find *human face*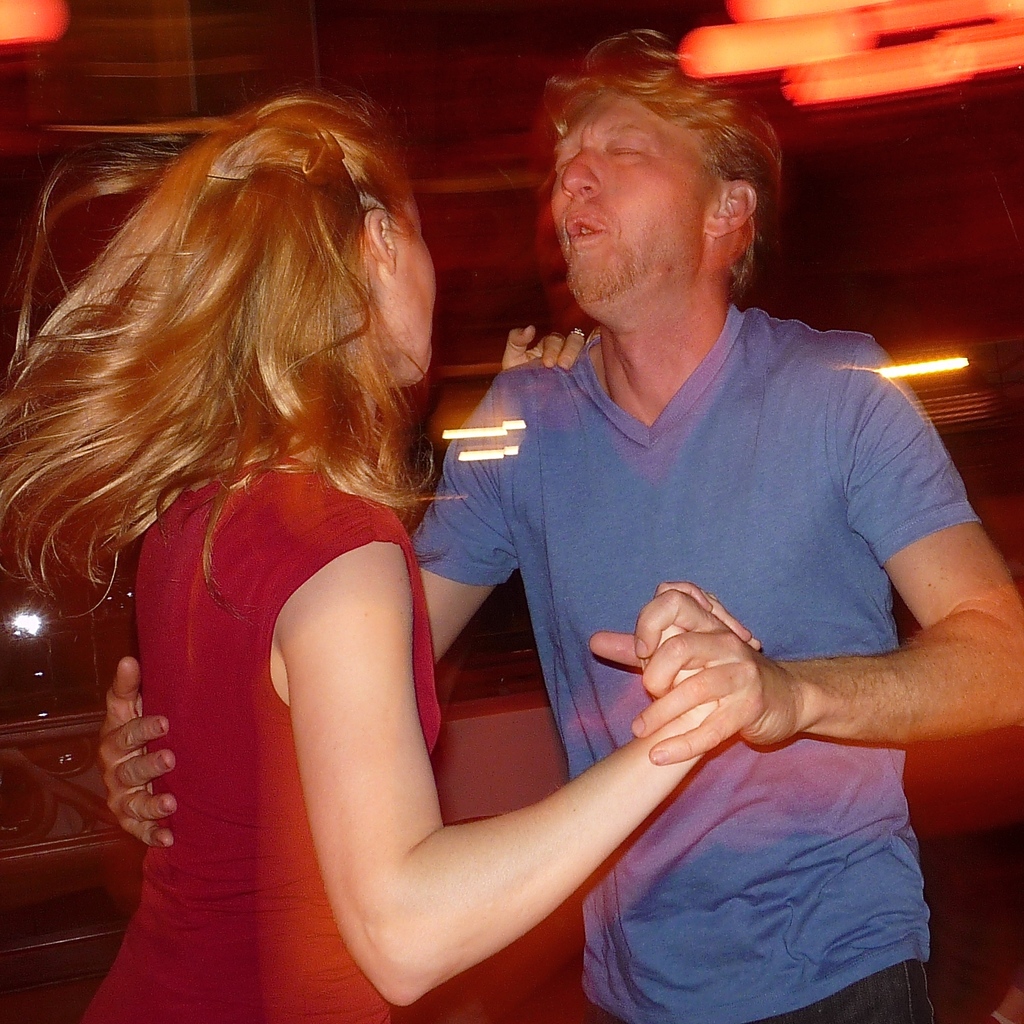
box=[381, 188, 431, 383]
